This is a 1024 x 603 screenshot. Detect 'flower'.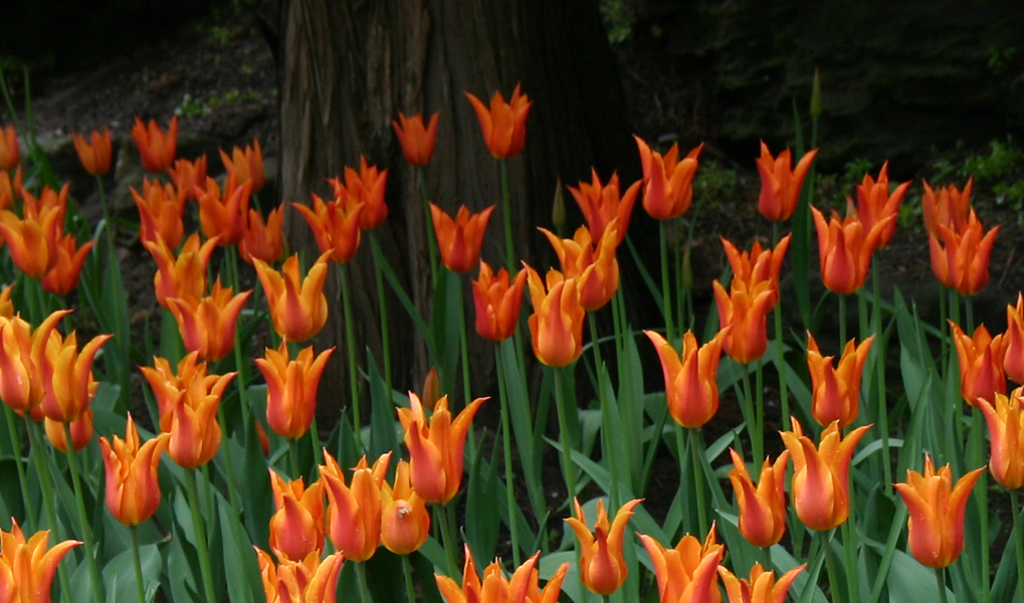
(left=127, top=174, right=186, bottom=252).
